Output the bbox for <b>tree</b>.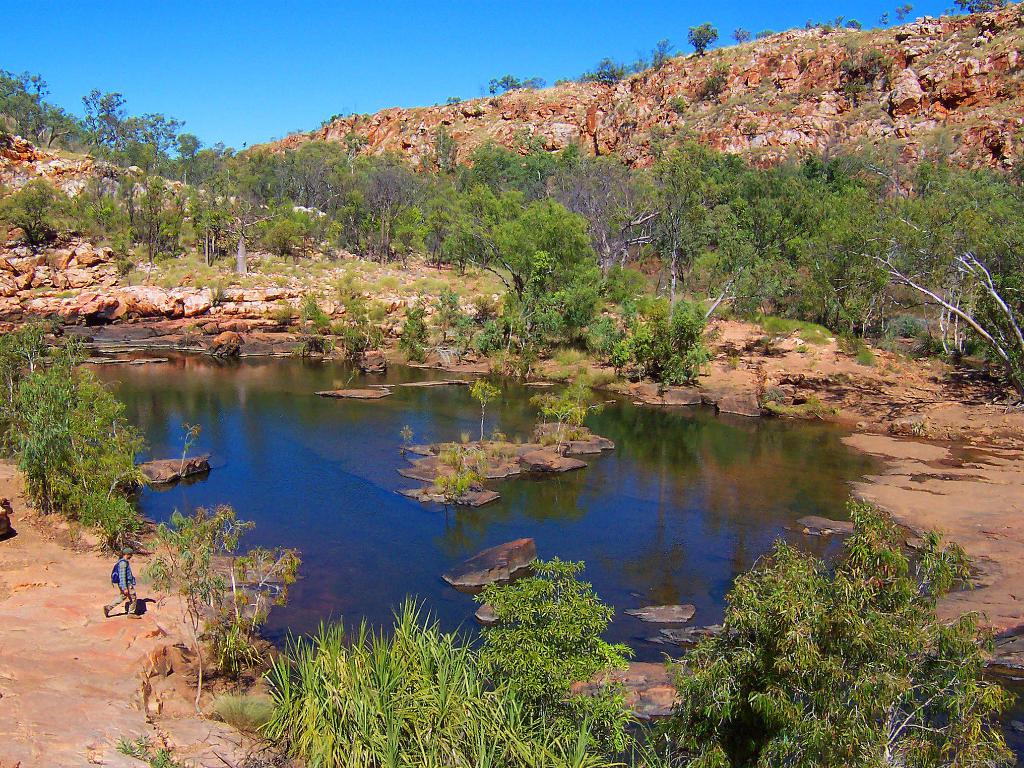
525, 72, 546, 89.
